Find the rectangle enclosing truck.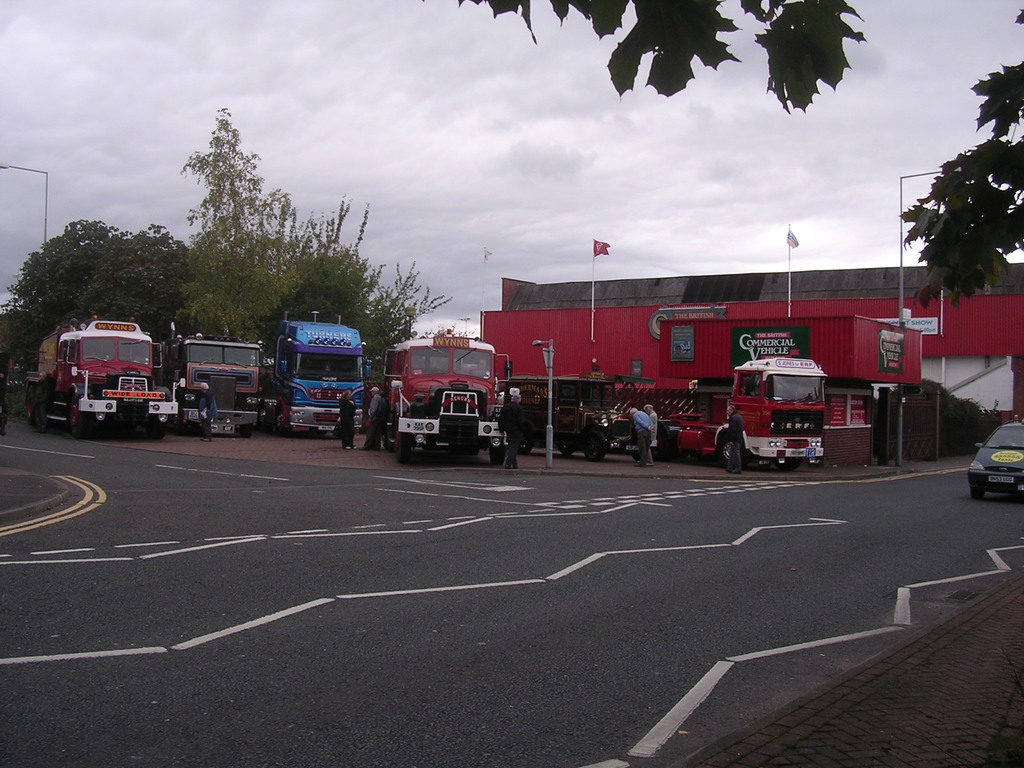
bbox=(44, 314, 164, 436).
